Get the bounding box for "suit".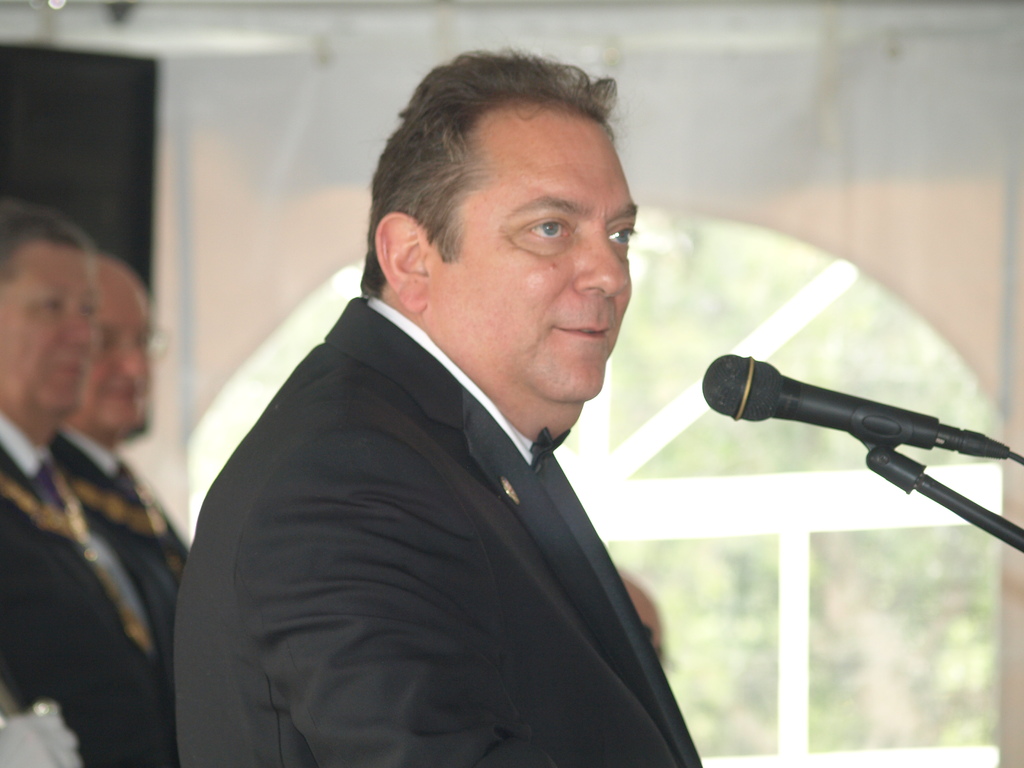
[175,294,703,767].
